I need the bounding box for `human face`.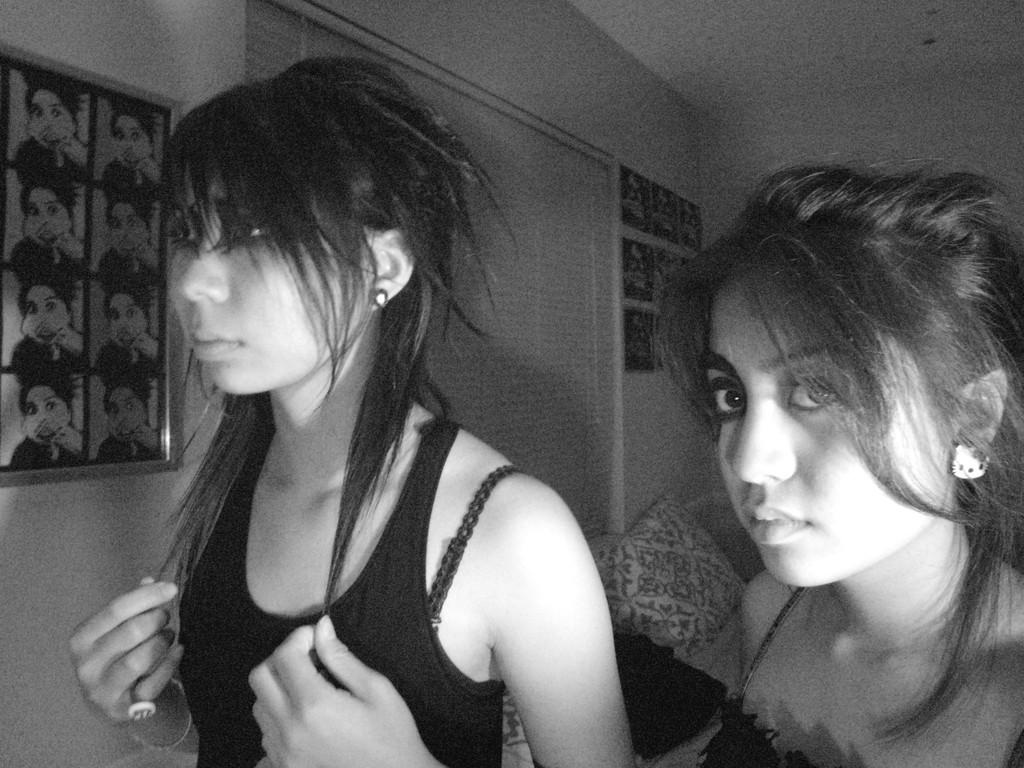
Here it is: (112,204,152,257).
